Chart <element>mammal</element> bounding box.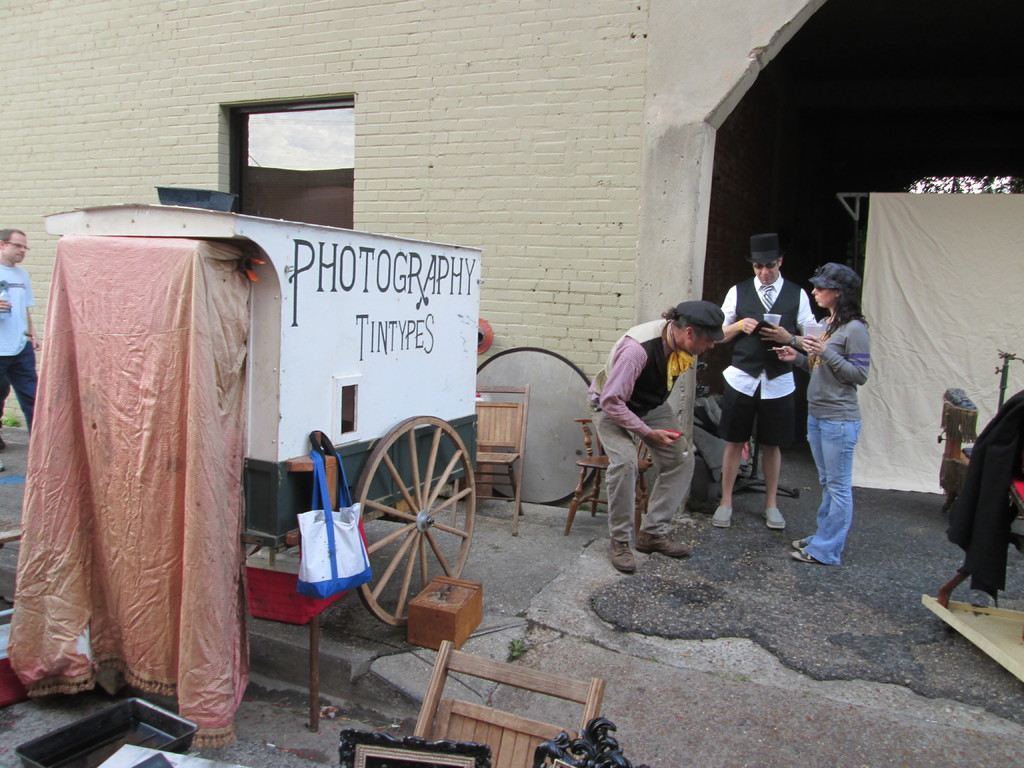
Charted: (1, 221, 44, 451).
